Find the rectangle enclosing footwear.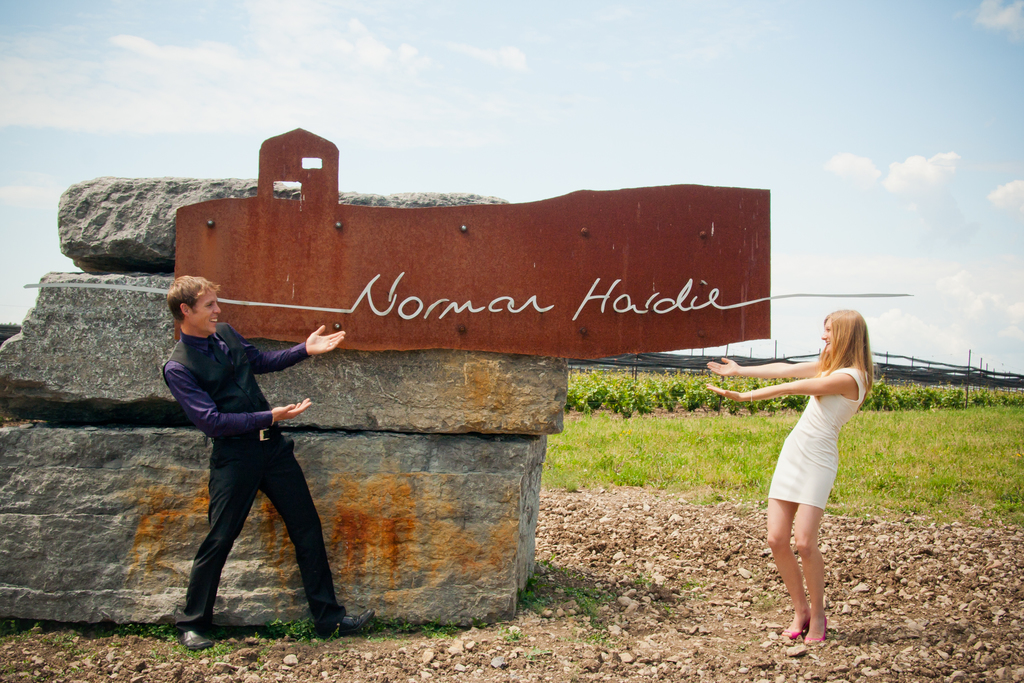
region(781, 611, 813, 641).
